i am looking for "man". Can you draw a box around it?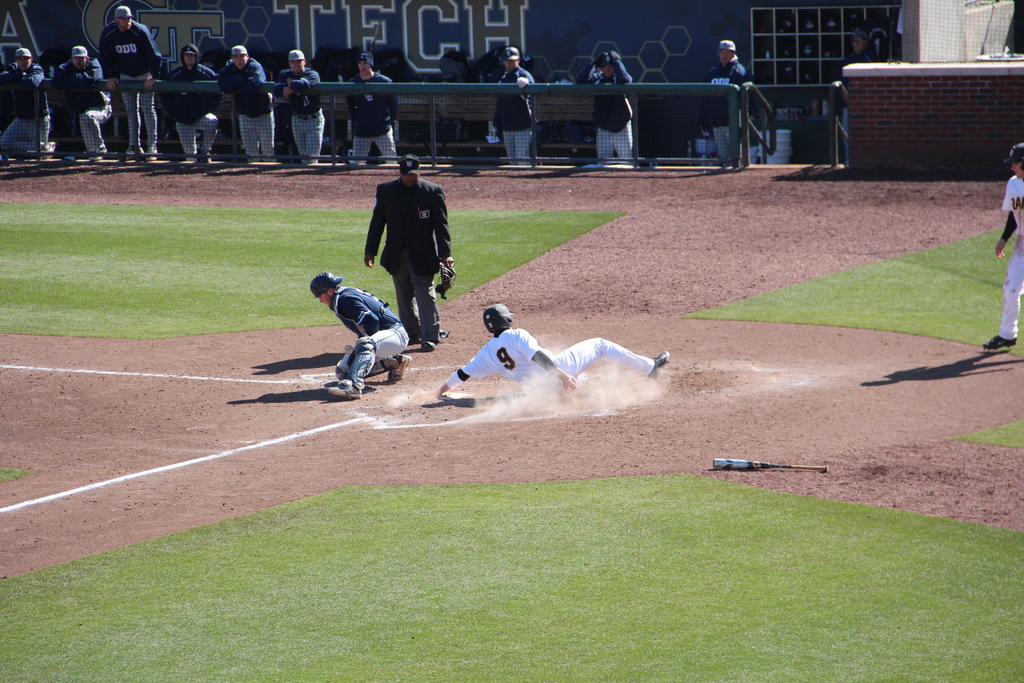
Sure, the bounding box is (54,46,116,158).
